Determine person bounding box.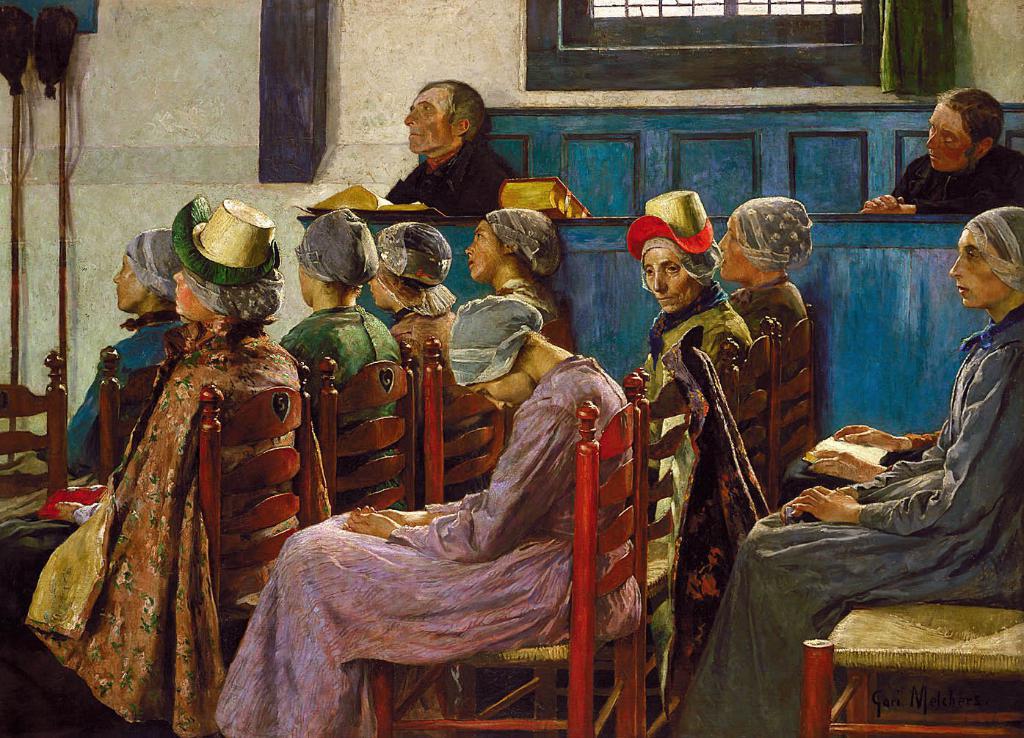
Determined: bbox=(33, 230, 185, 483).
